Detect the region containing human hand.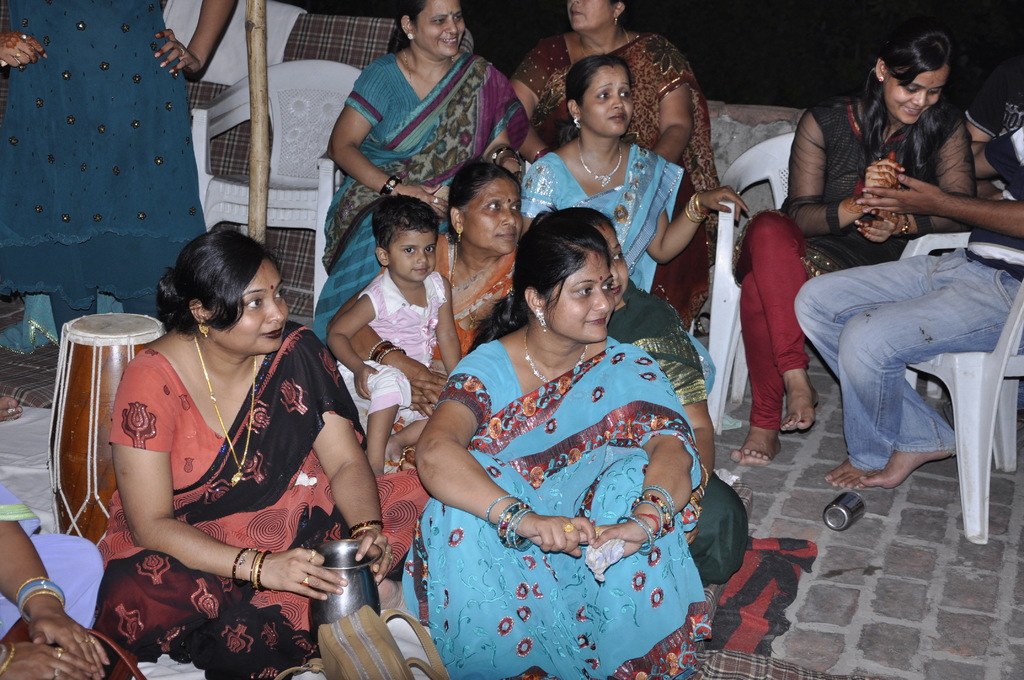
387/354/443/421.
